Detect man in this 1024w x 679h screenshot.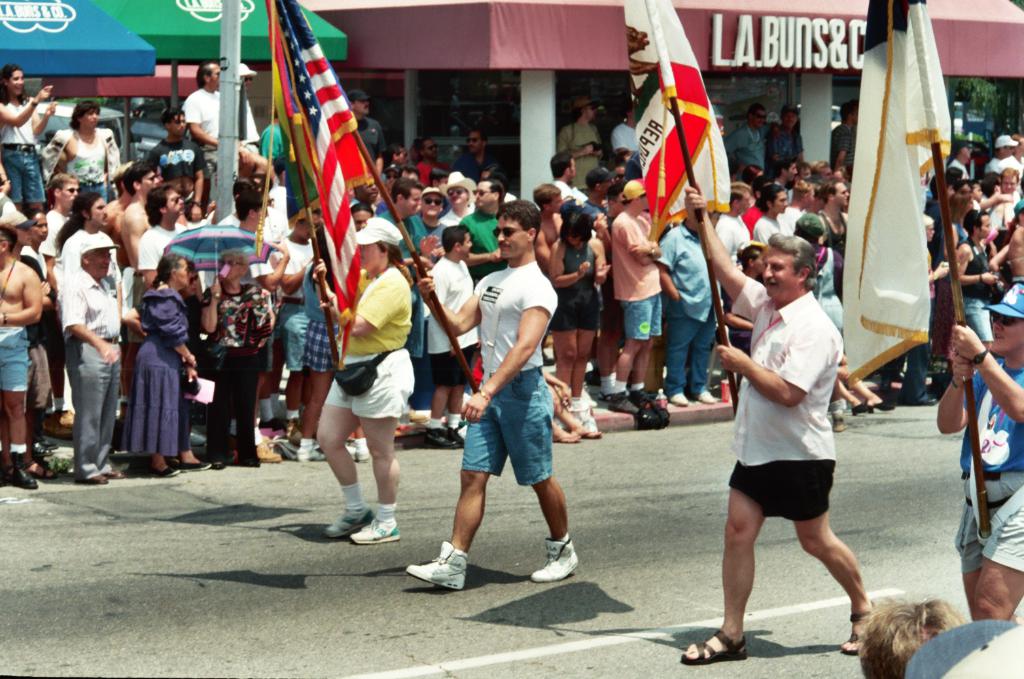
Detection: <region>728, 101, 785, 172</region>.
